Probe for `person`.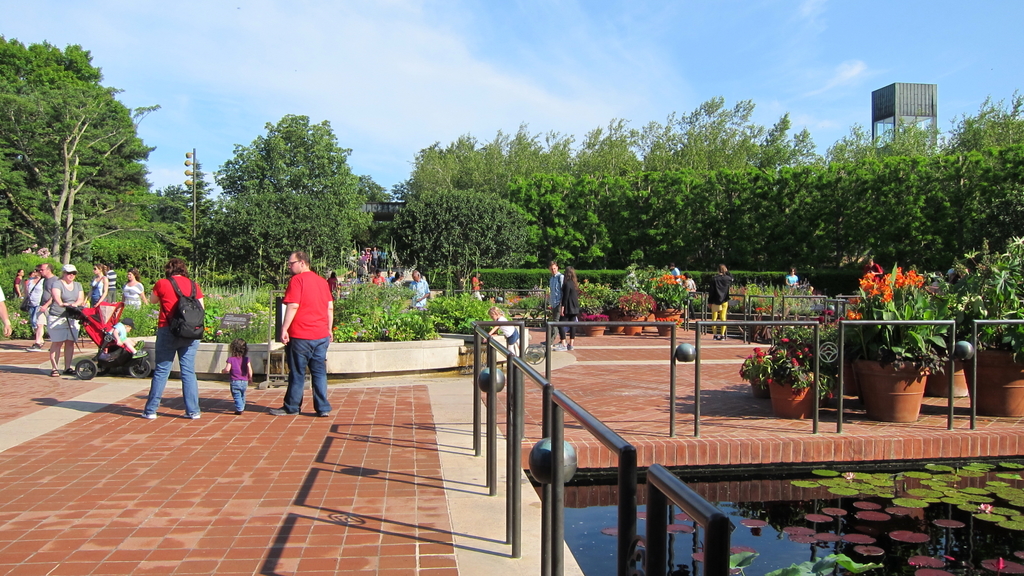
Probe result: pyautogui.locateOnScreen(544, 258, 563, 334).
